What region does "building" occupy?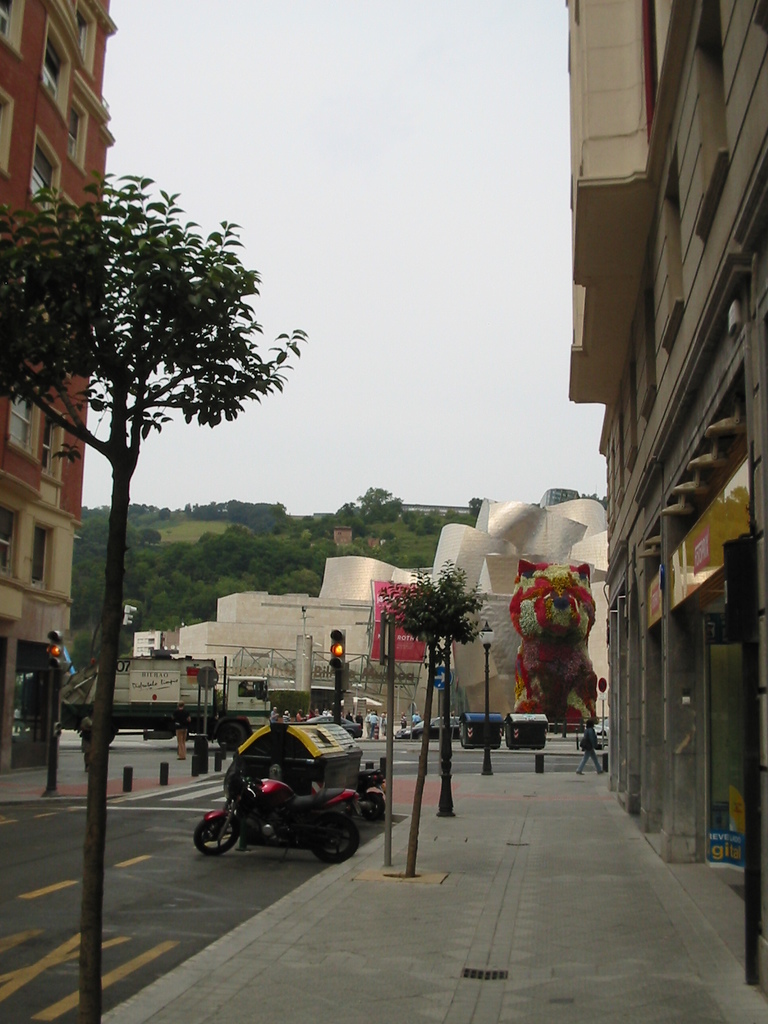
<bbox>557, 0, 767, 845</bbox>.
